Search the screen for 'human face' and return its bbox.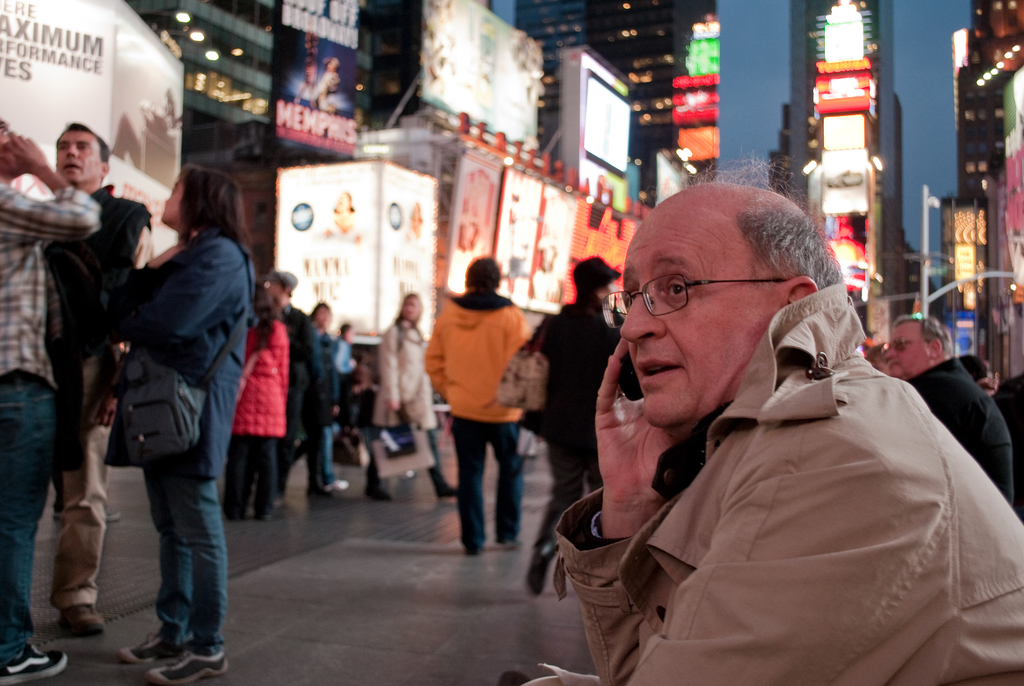
Found: <bbox>403, 296, 424, 322</bbox>.
